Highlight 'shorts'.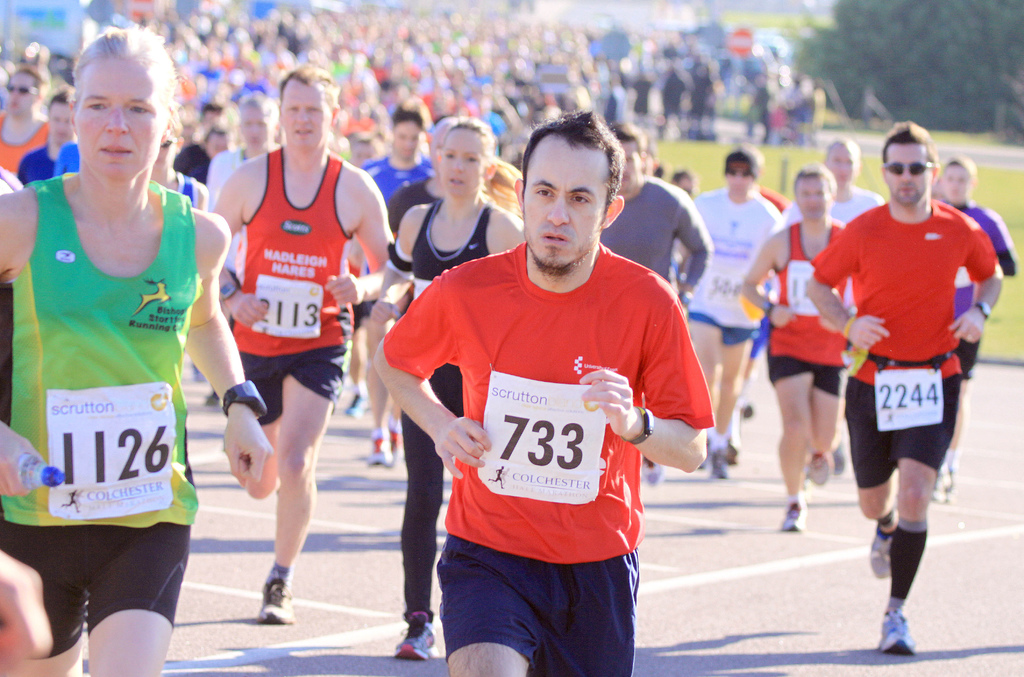
Highlighted region: {"left": 769, "top": 356, "right": 850, "bottom": 397}.
